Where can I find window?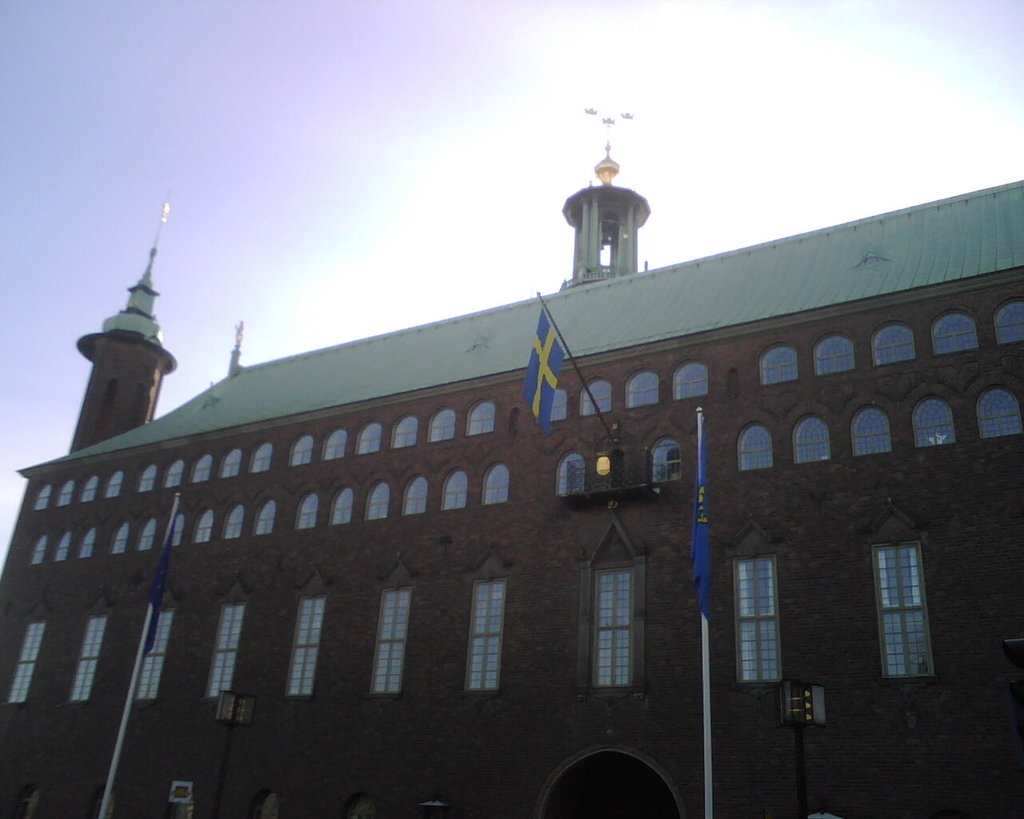
You can find it at 291/494/321/529.
